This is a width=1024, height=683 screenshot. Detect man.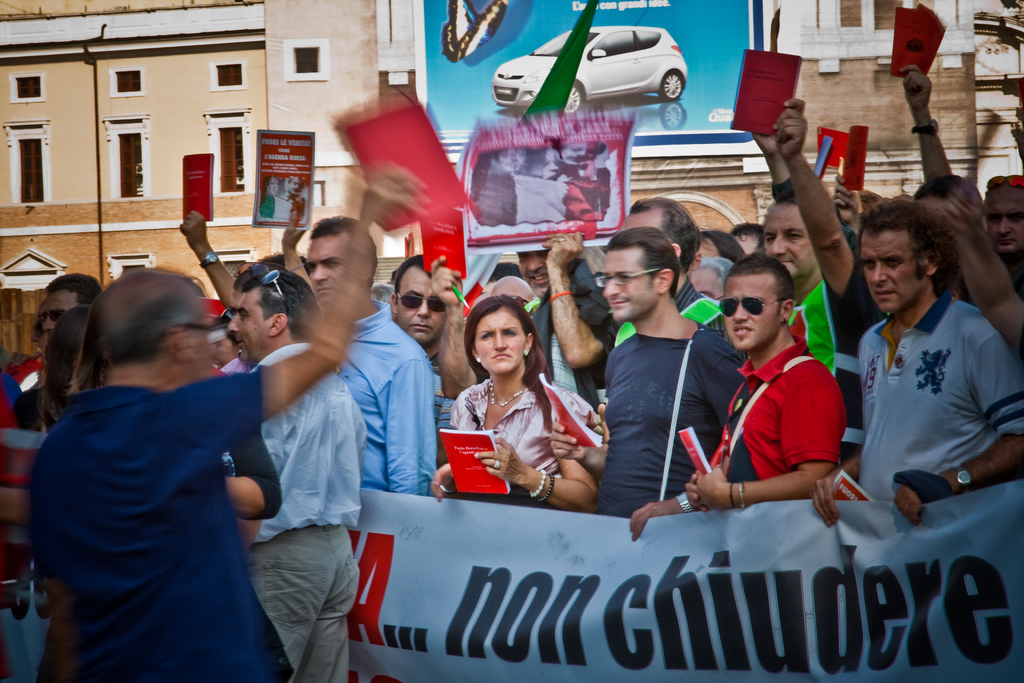
394/247/467/411.
